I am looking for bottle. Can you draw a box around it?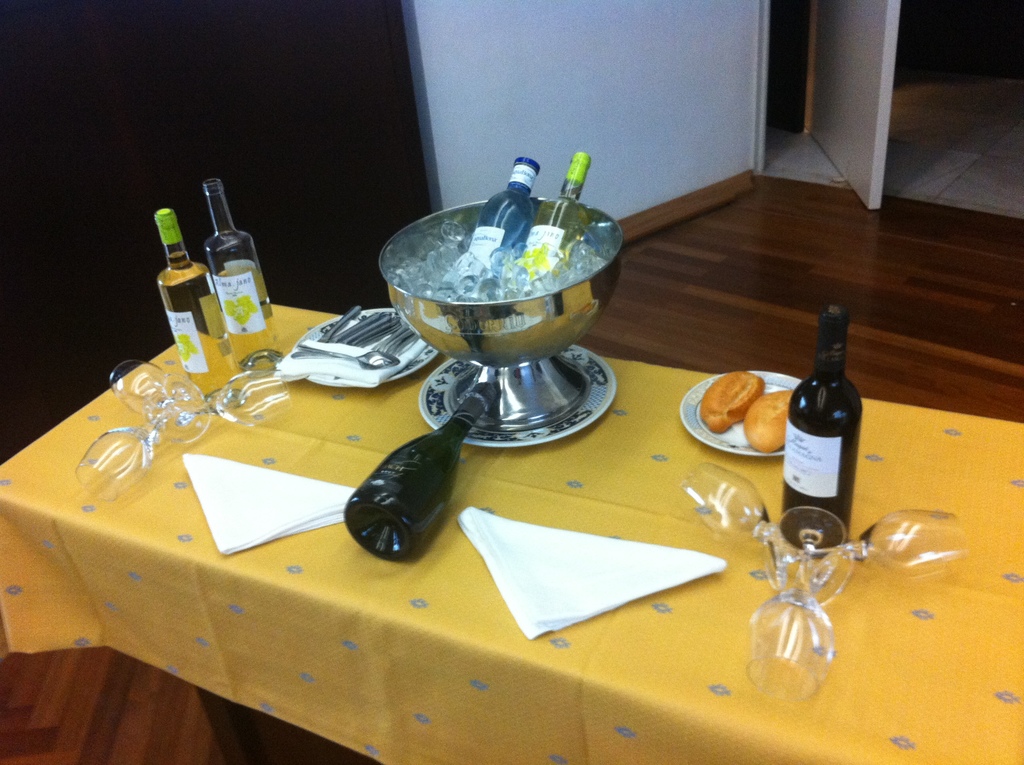
Sure, the bounding box is (left=449, top=156, right=540, bottom=286).
